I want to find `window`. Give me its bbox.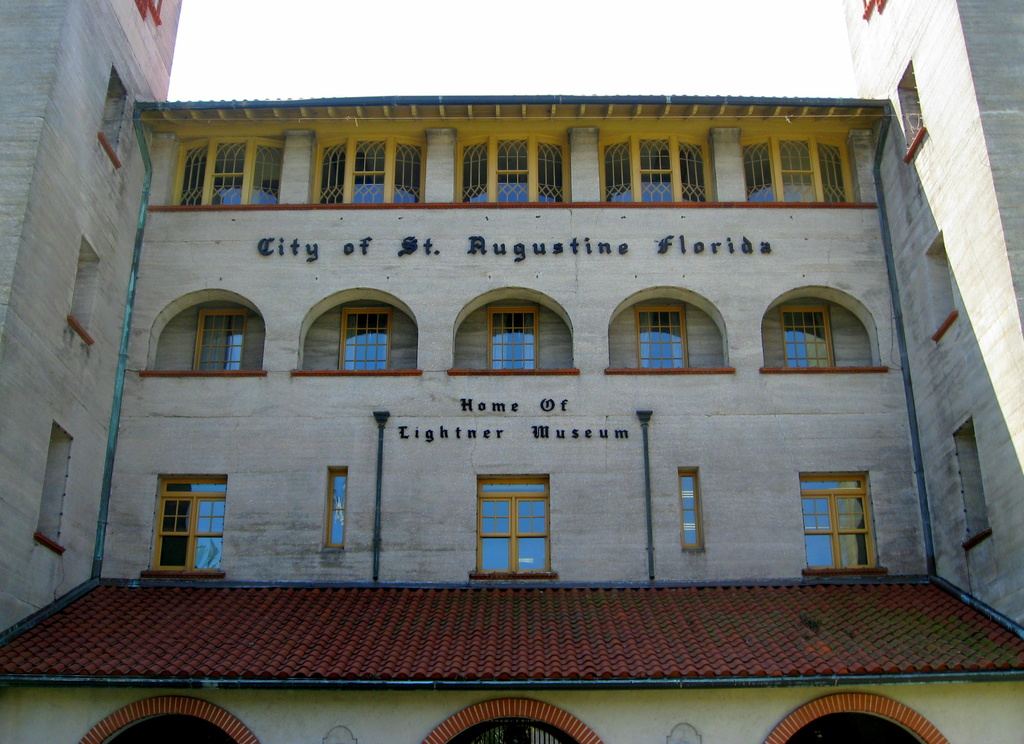
bbox=[676, 465, 707, 549].
